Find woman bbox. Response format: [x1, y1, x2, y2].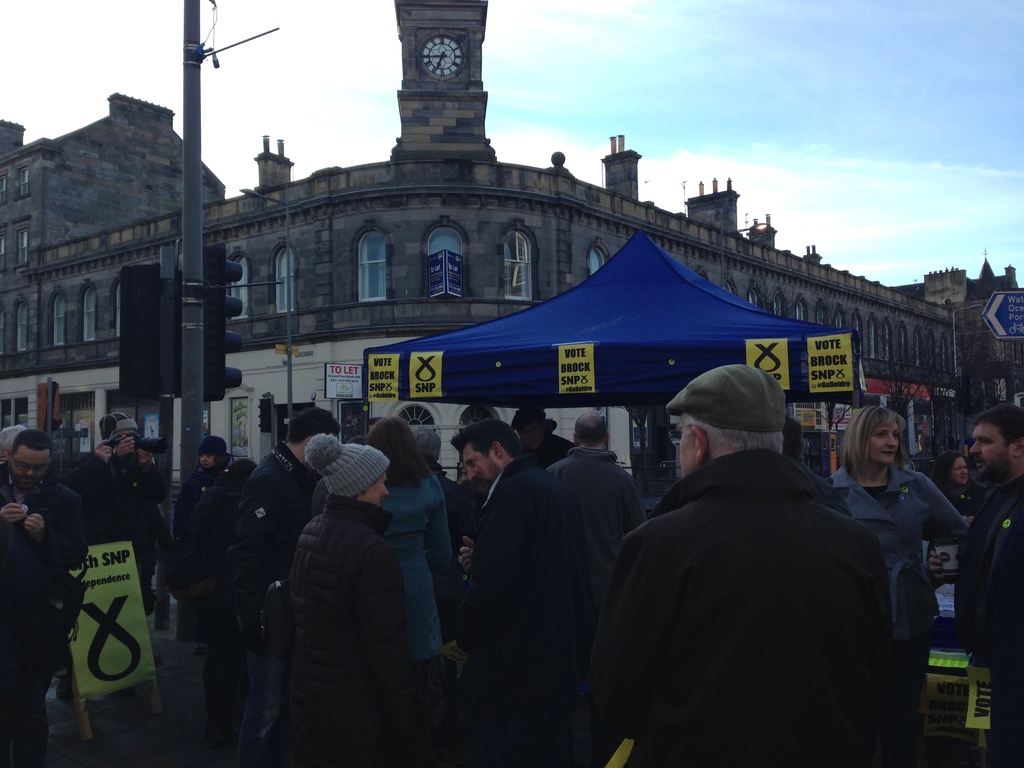
[829, 401, 977, 767].
